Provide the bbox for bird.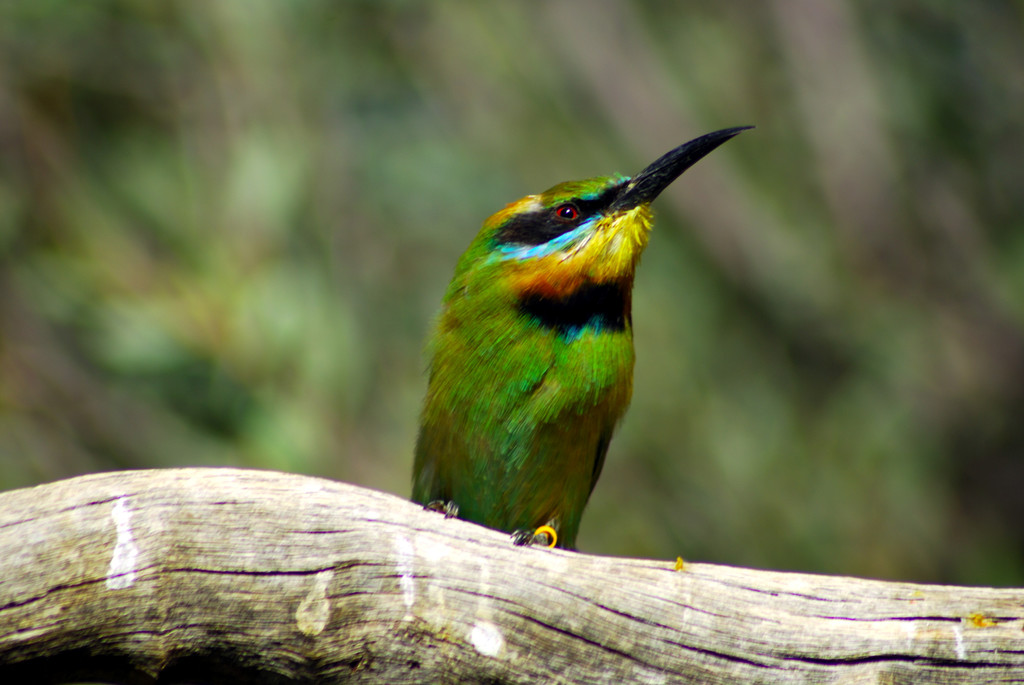
[left=403, top=143, right=750, bottom=588].
